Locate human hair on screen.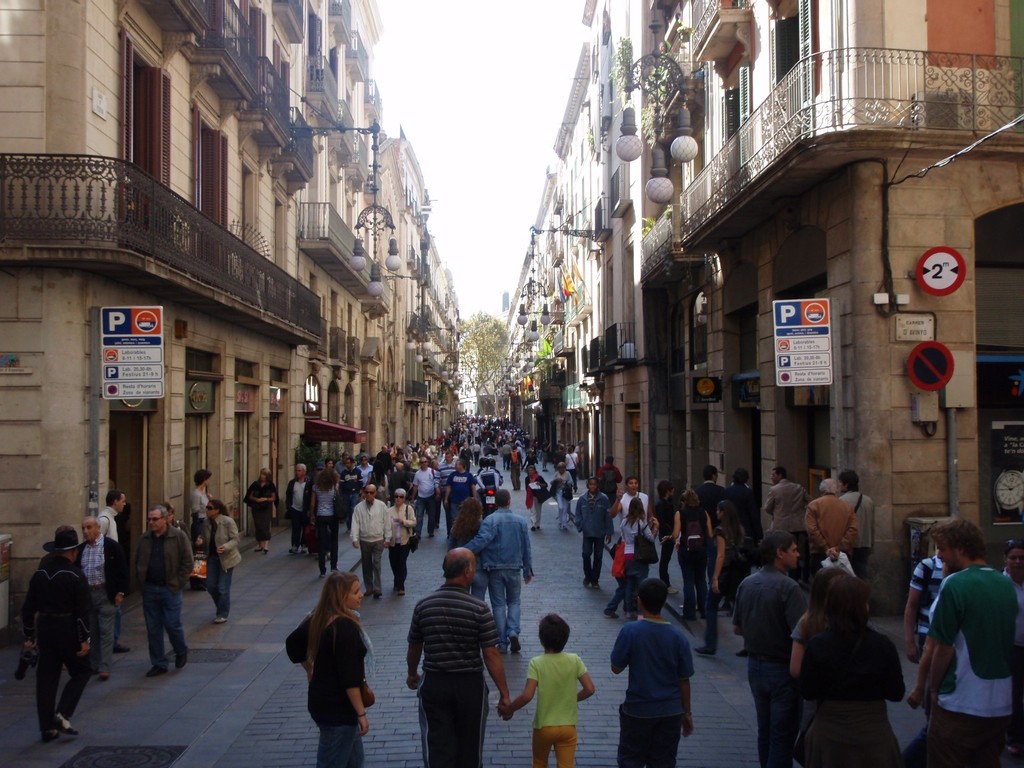
On screen at region(657, 480, 674, 503).
